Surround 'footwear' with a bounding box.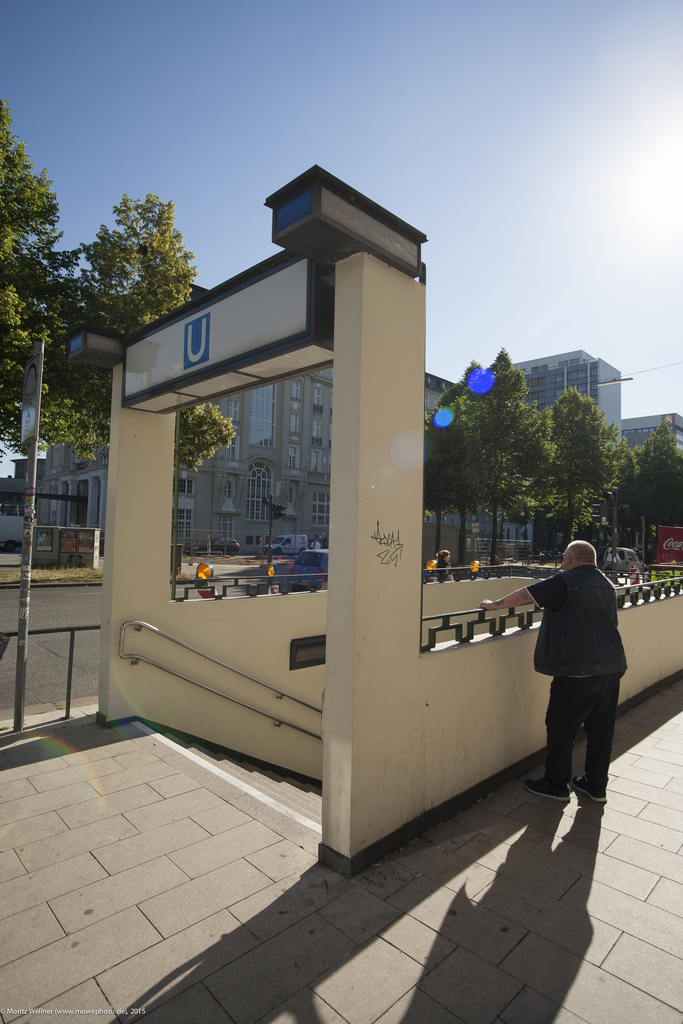
BBox(522, 776, 571, 798).
